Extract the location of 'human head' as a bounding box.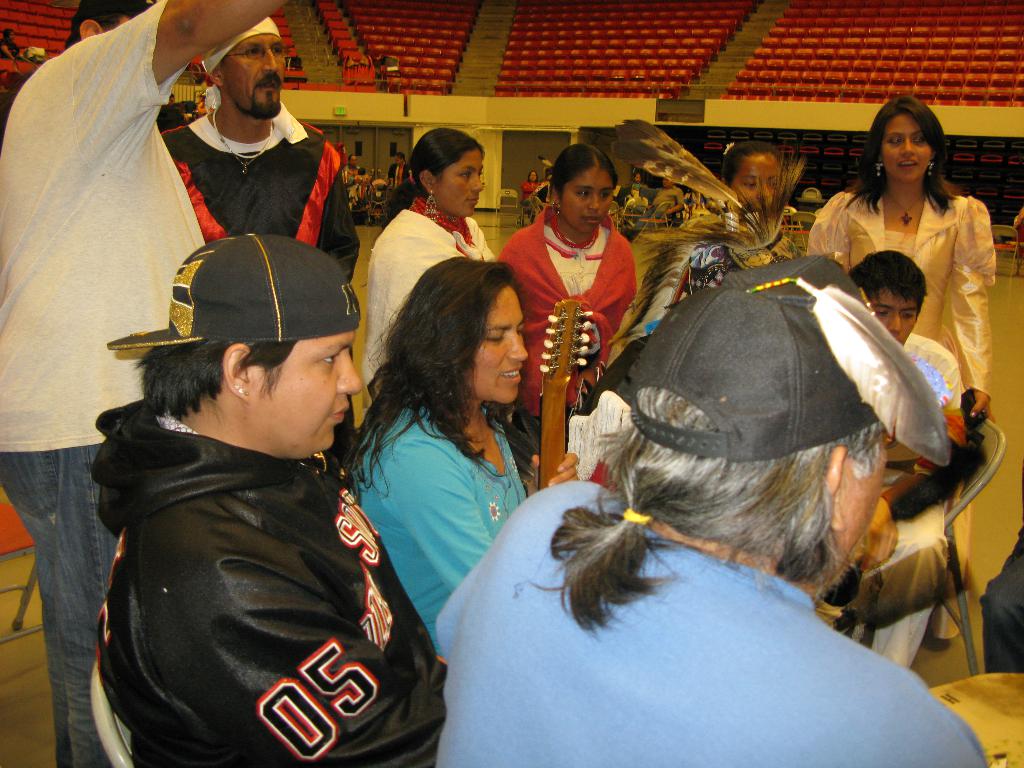
box(623, 257, 891, 603).
